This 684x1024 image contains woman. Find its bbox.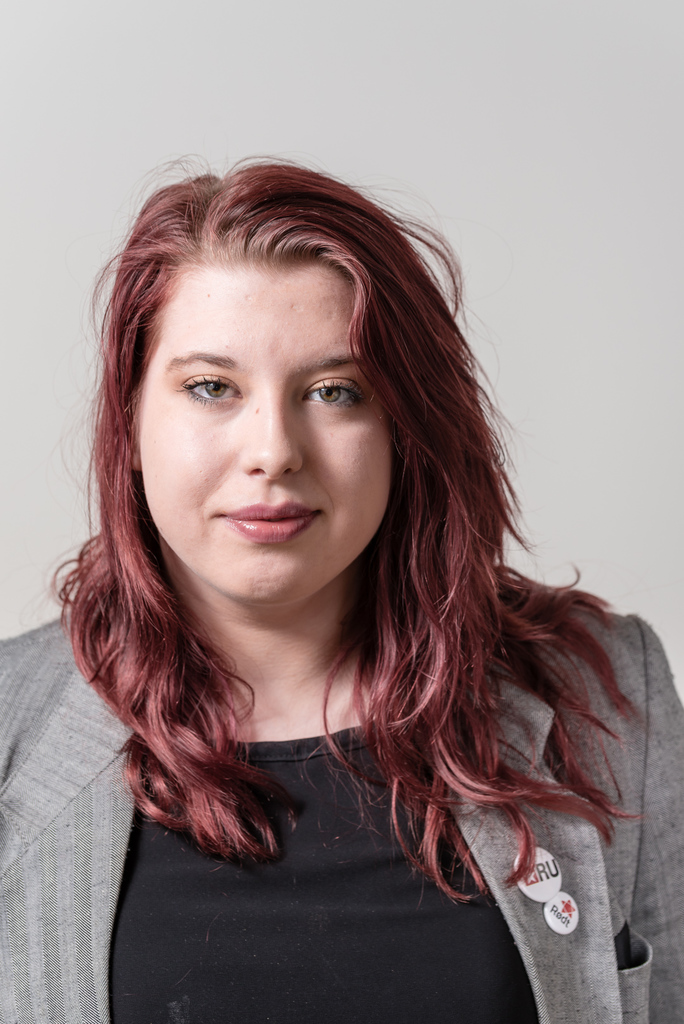
bbox(26, 152, 673, 991).
